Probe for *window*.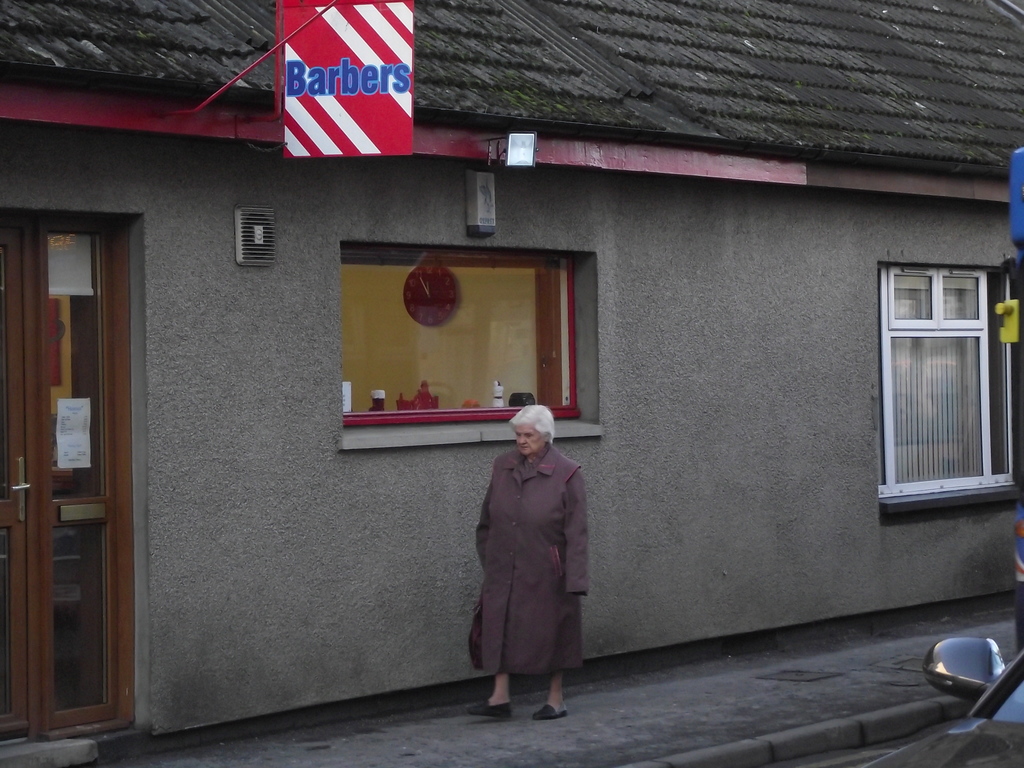
Probe result: bbox=(340, 244, 600, 424).
